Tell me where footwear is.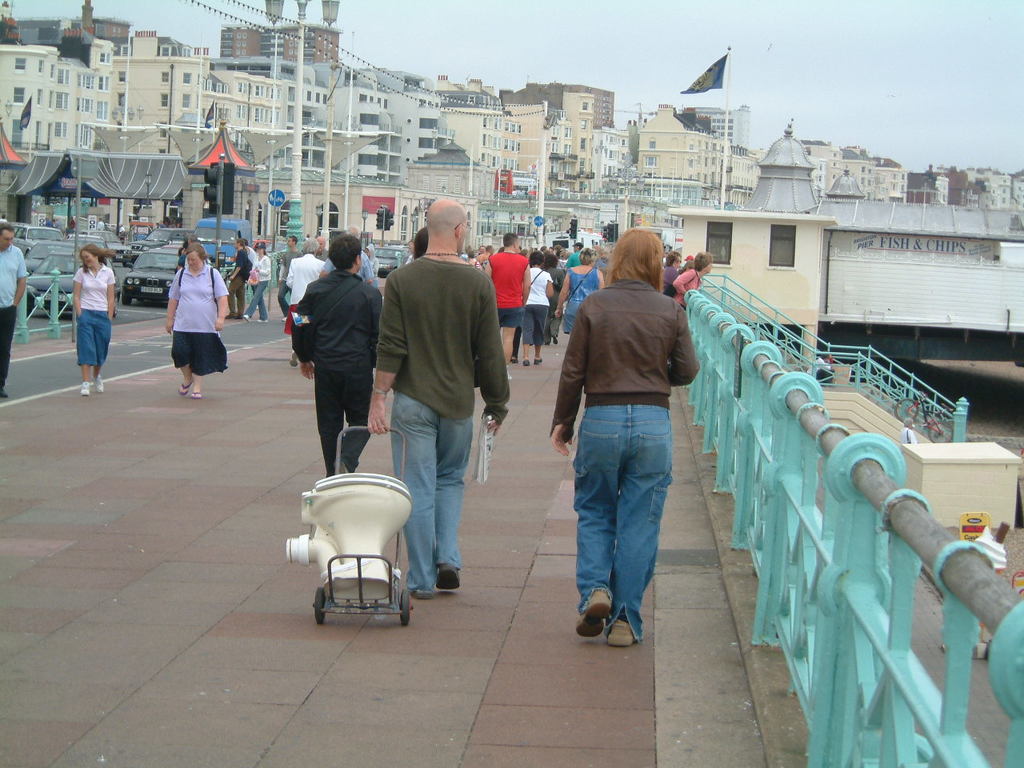
footwear is at 258, 318, 266, 323.
